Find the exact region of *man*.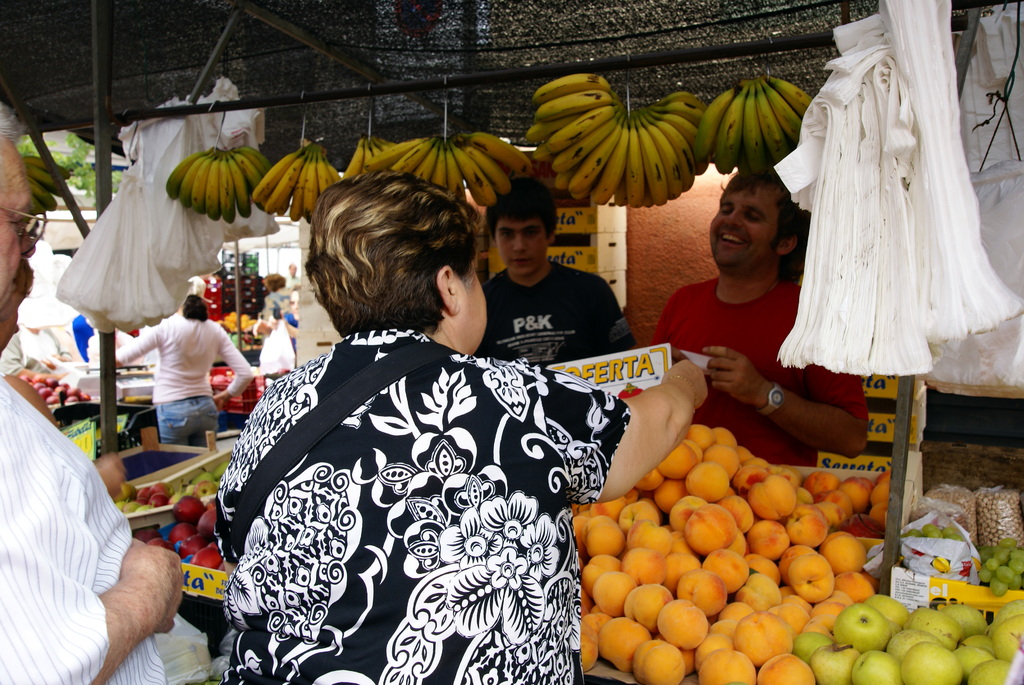
Exact region: box(650, 164, 871, 472).
